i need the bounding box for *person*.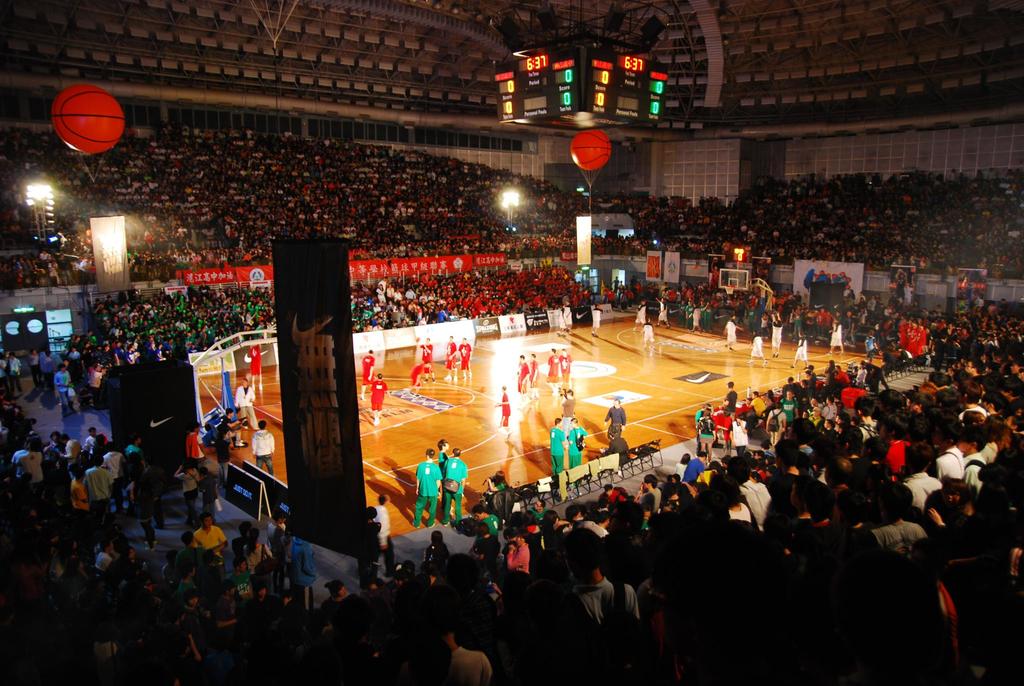
Here it is: (724,377,739,416).
